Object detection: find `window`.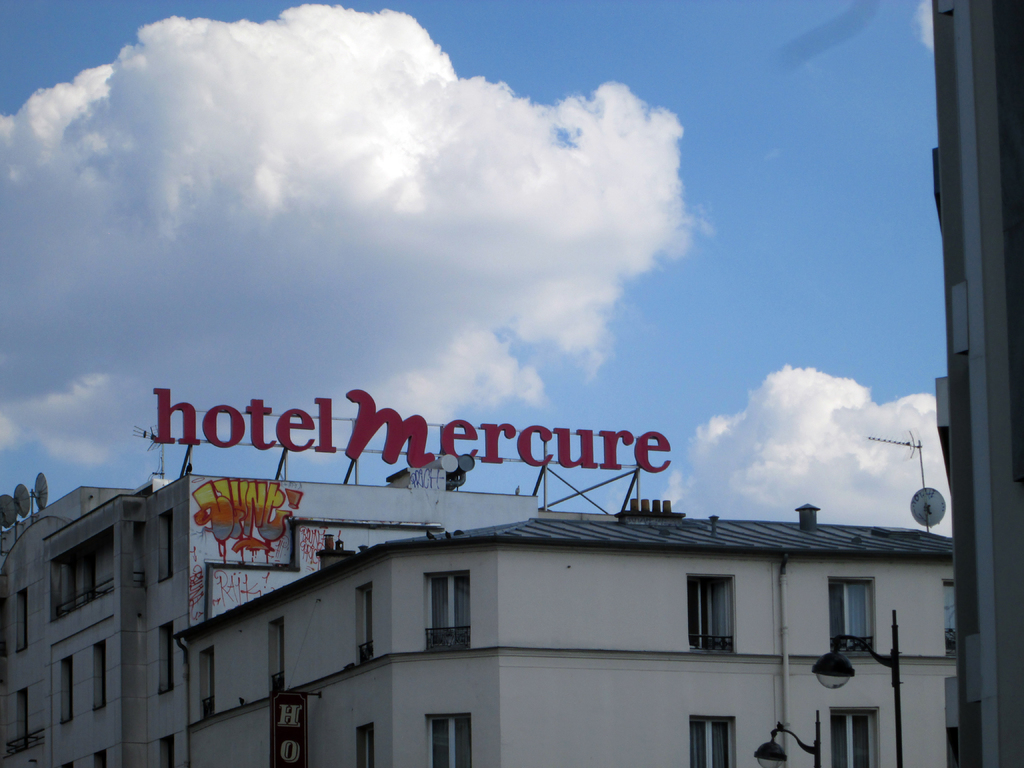
12:586:27:655.
